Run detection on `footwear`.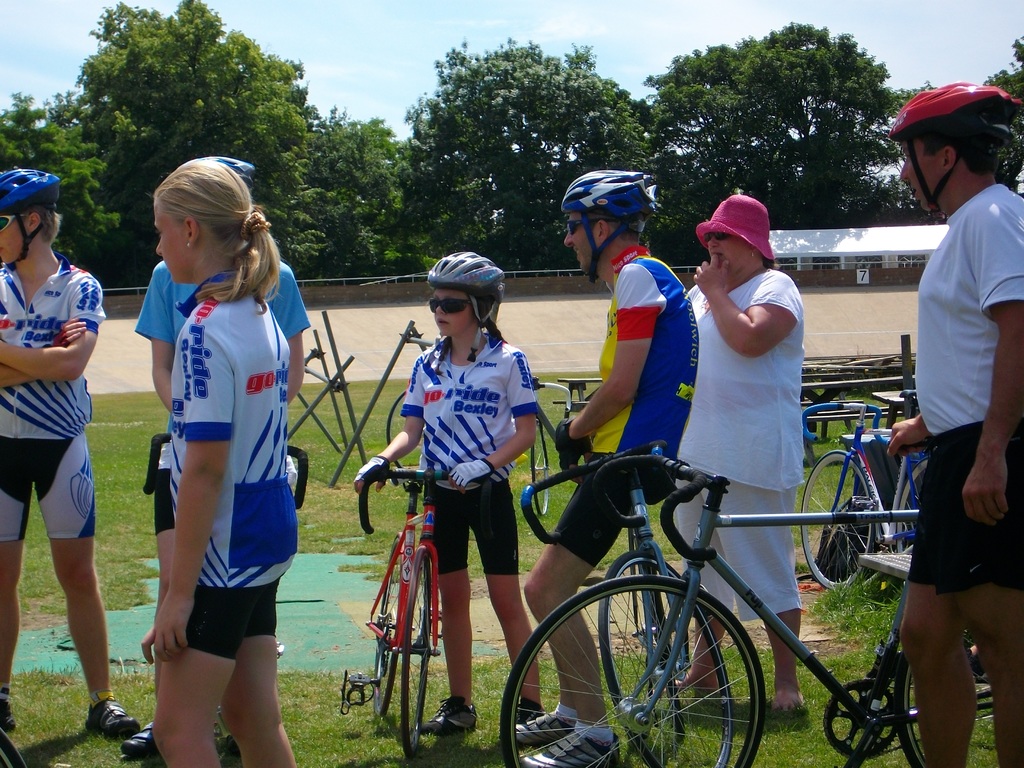
Result: [x1=0, y1=691, x2=20, y2=733].
